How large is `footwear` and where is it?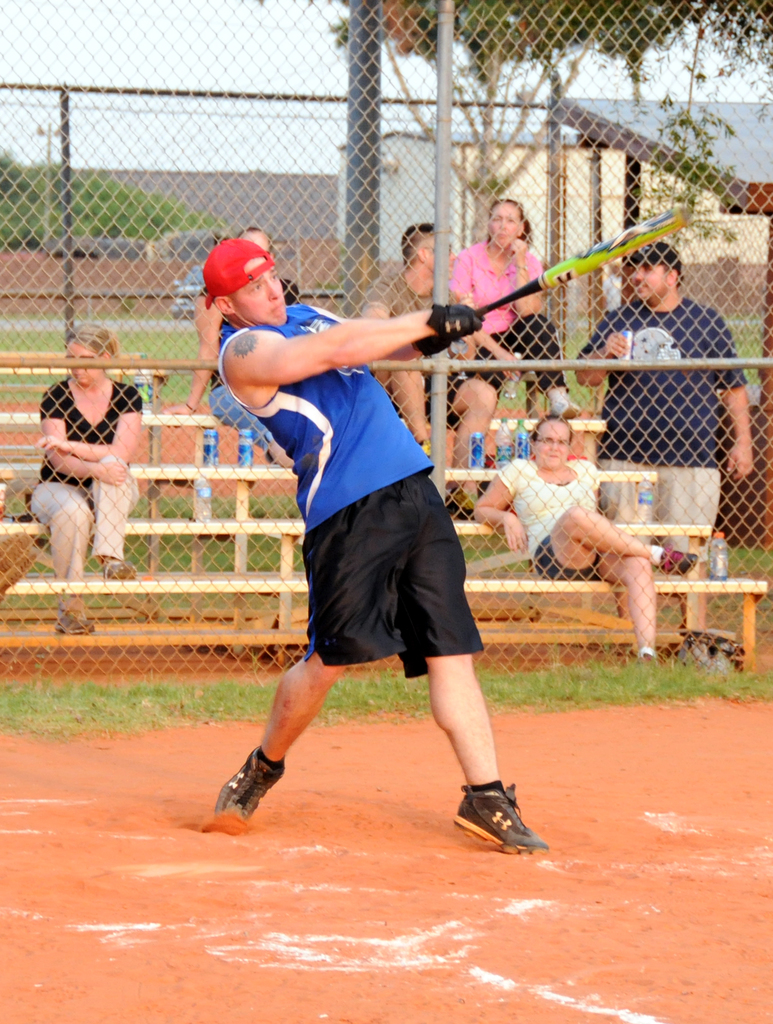
Bounding box: bbox=[54, 609, 89, 637].
